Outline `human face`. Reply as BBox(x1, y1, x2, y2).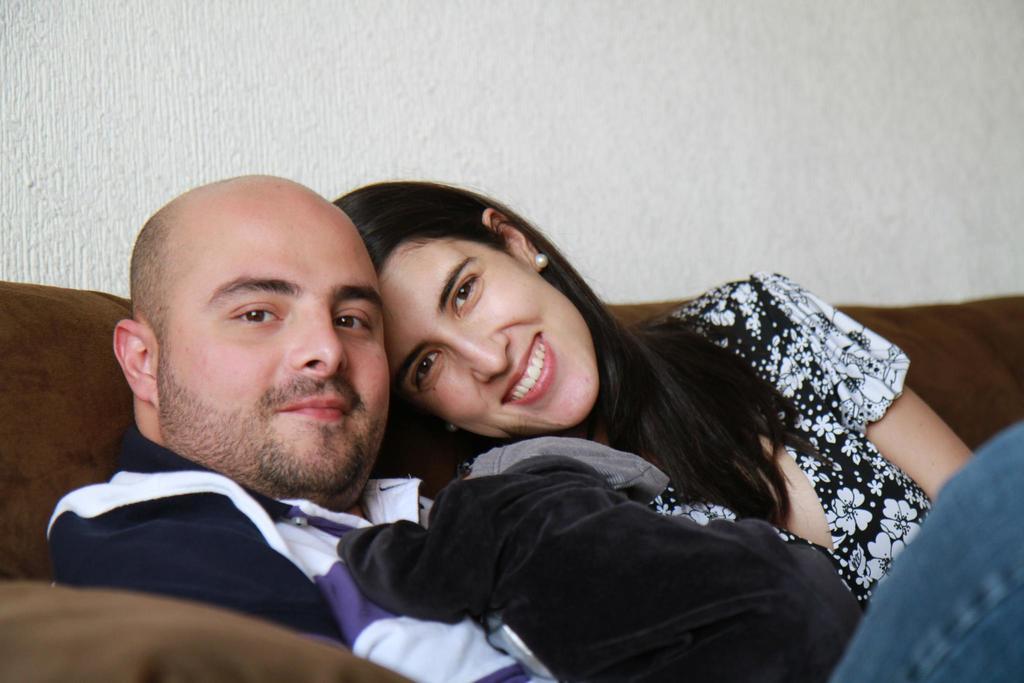
BBox(386, 238, 600, 439).
